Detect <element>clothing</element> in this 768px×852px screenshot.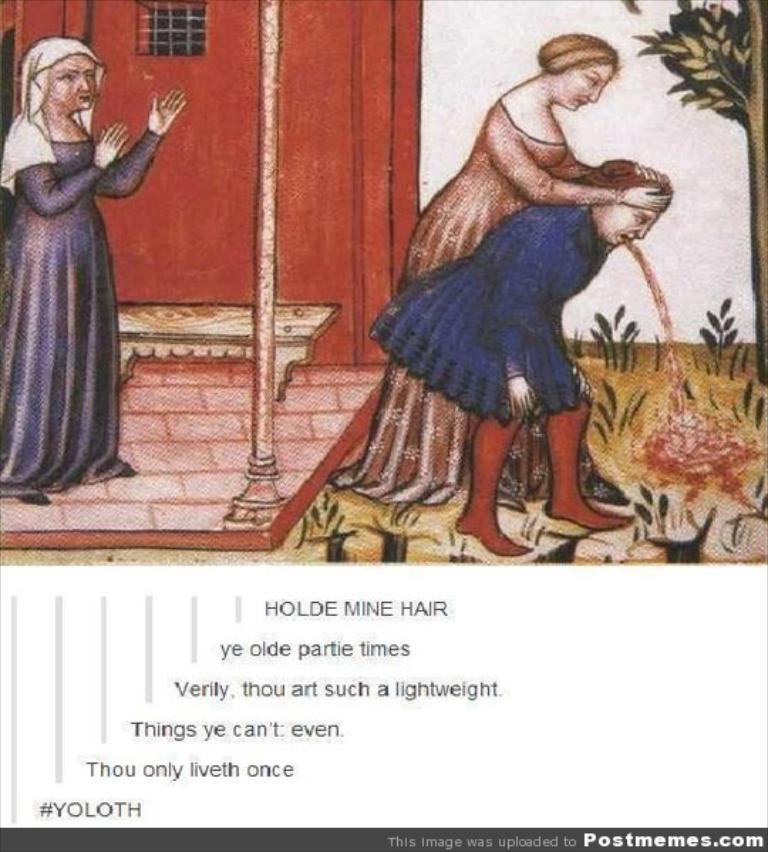
Detection: detection(0, 43, 172, 506).
